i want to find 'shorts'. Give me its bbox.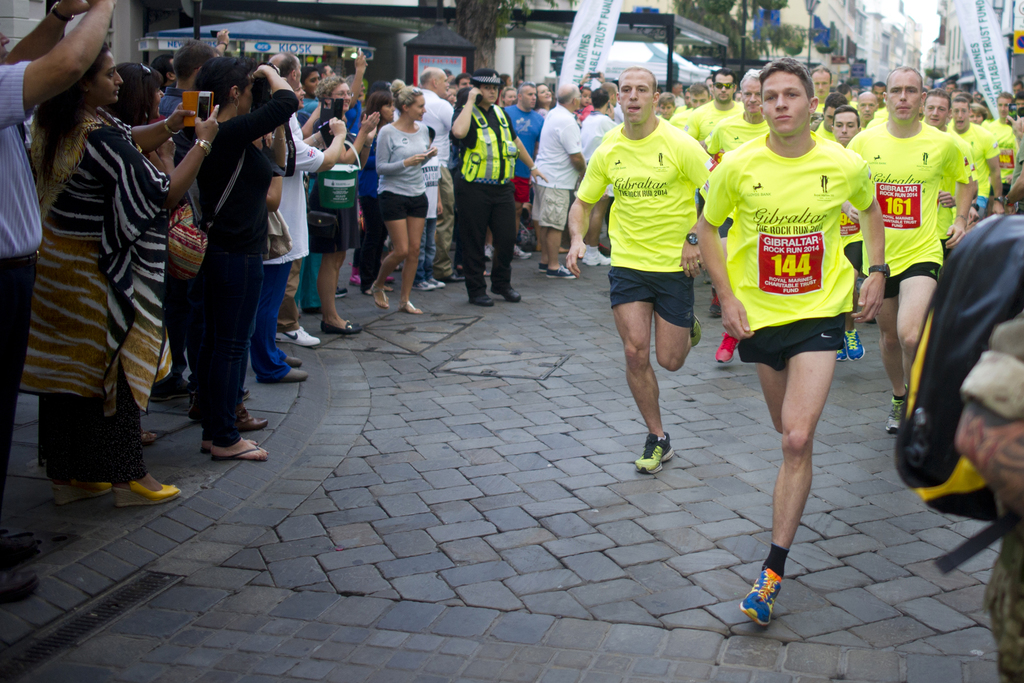
[left=607, top=265, right=695, bottom=325].
